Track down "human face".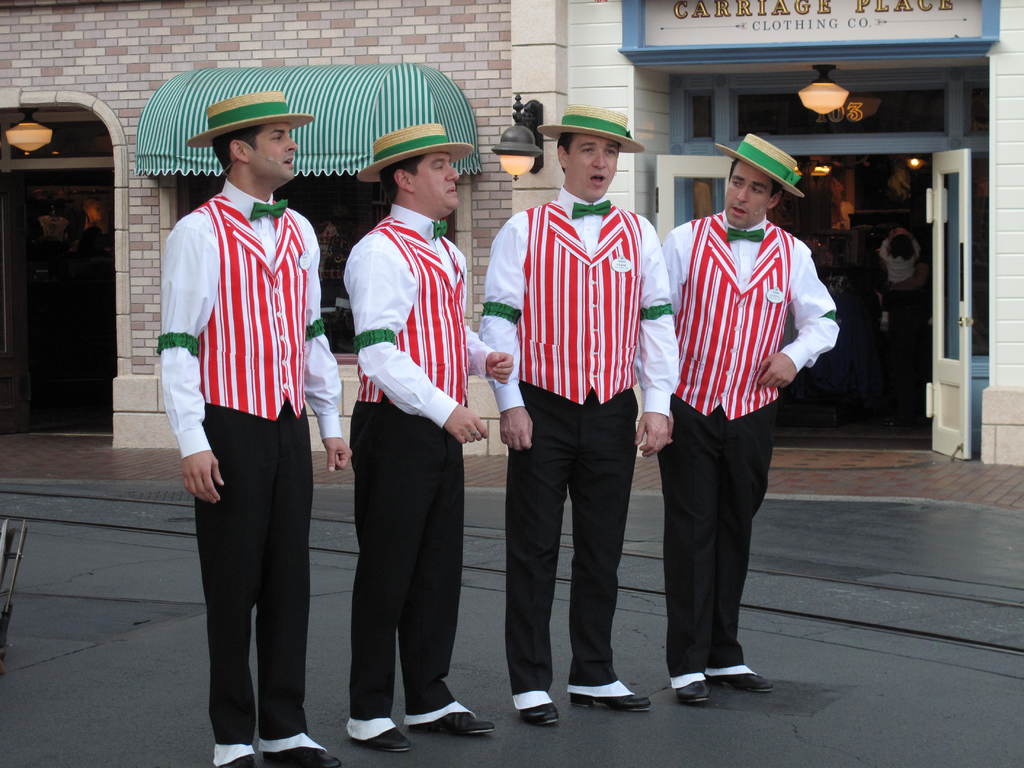
Tracked to (415,155,462,213).
